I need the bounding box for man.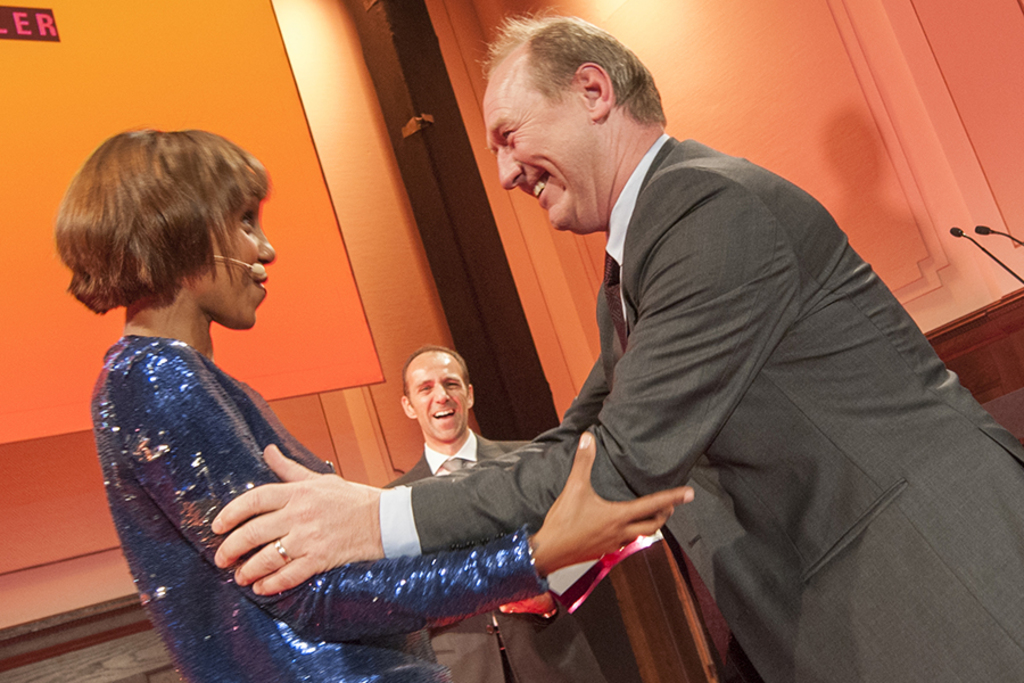
Here it is: x1=209, y1=2, x2=1023, y2=682.
